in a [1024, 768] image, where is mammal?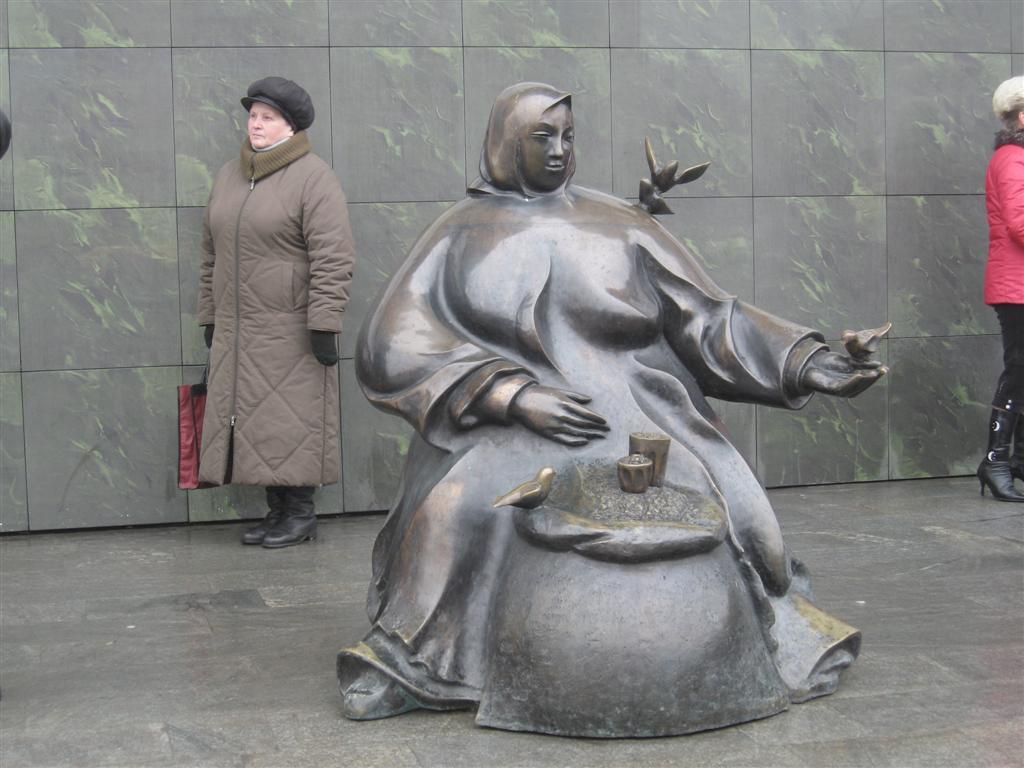
x1=972, y1=76, x2=1023, y2=497.
